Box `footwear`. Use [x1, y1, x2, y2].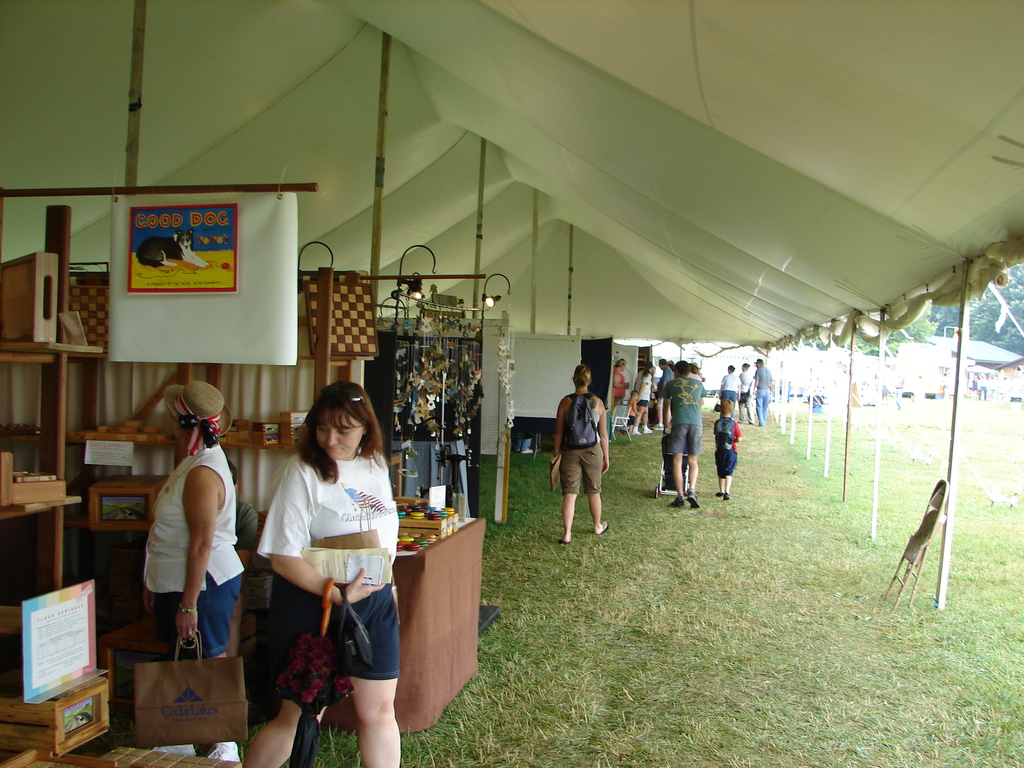
[716, 490, 723, 499].
